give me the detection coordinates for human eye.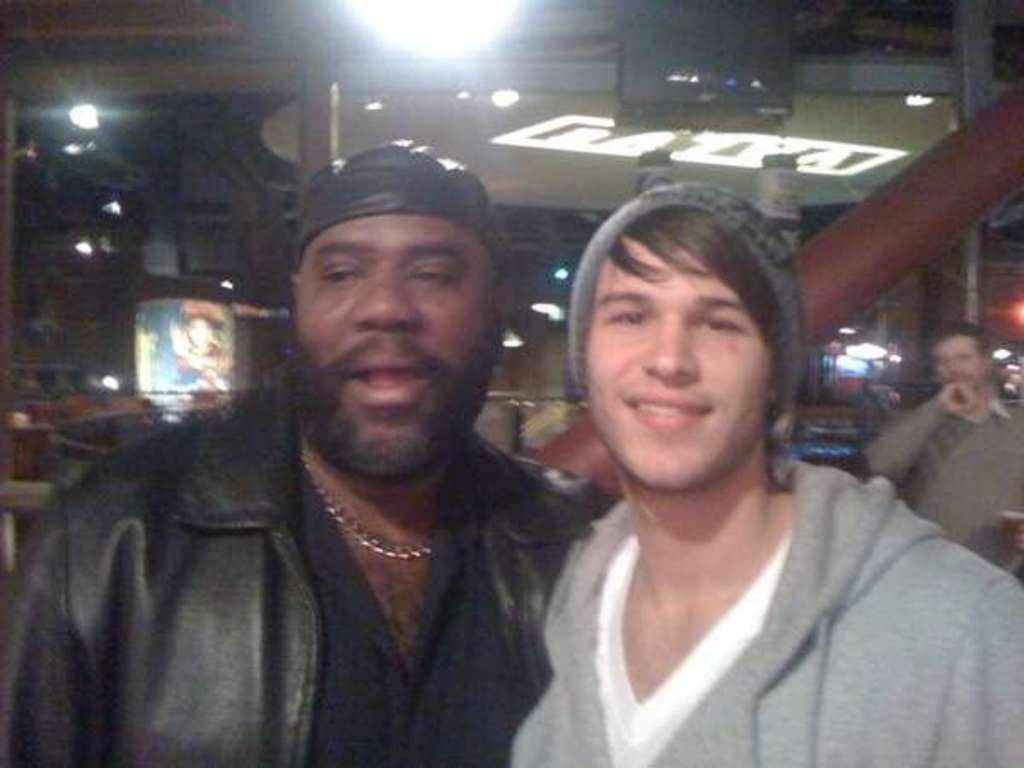
<bbox>316, 259, 370, 292</bbox>.
